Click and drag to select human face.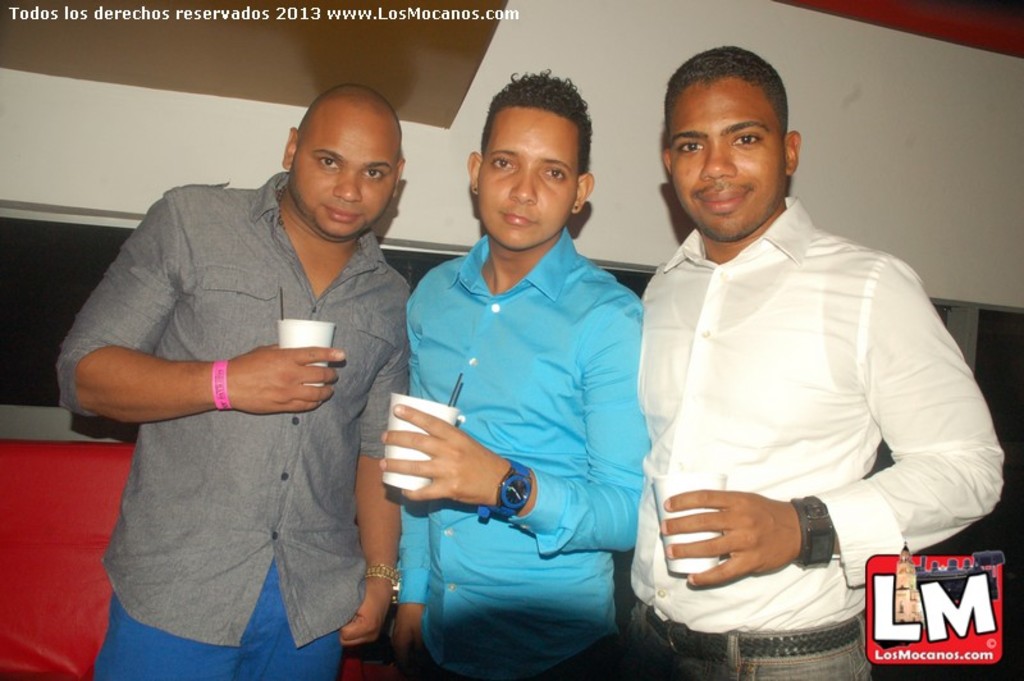
Selection: [673, 77, 783, 241].
